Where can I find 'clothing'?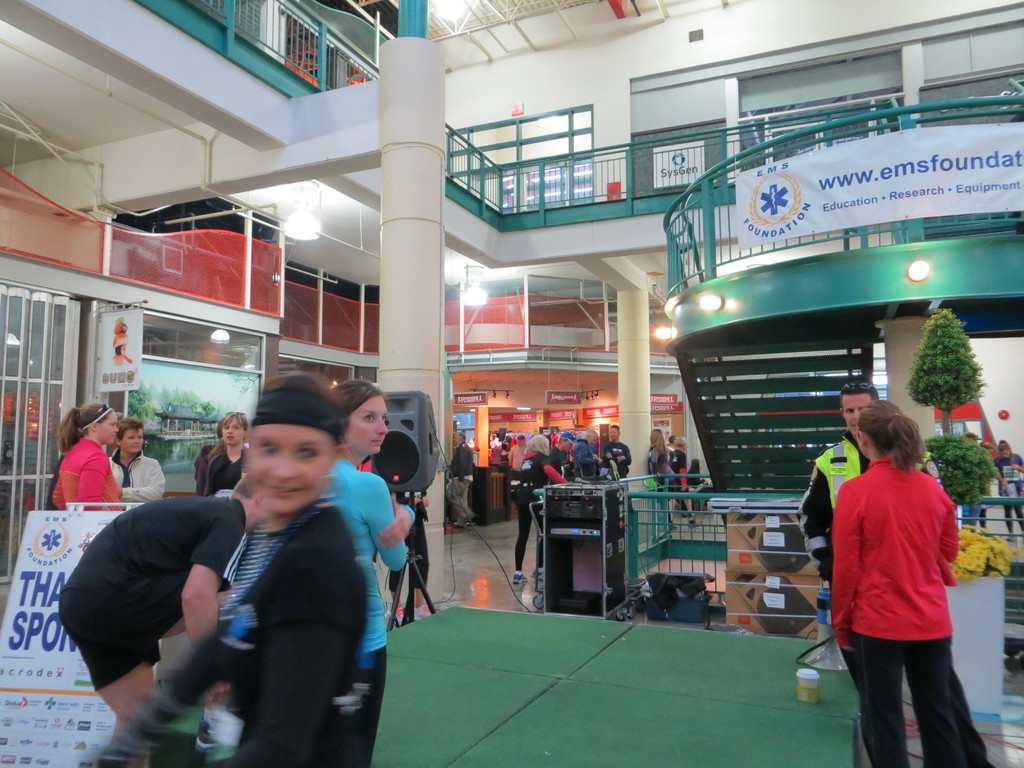
You can find it at (567, 436, 593, 465).
